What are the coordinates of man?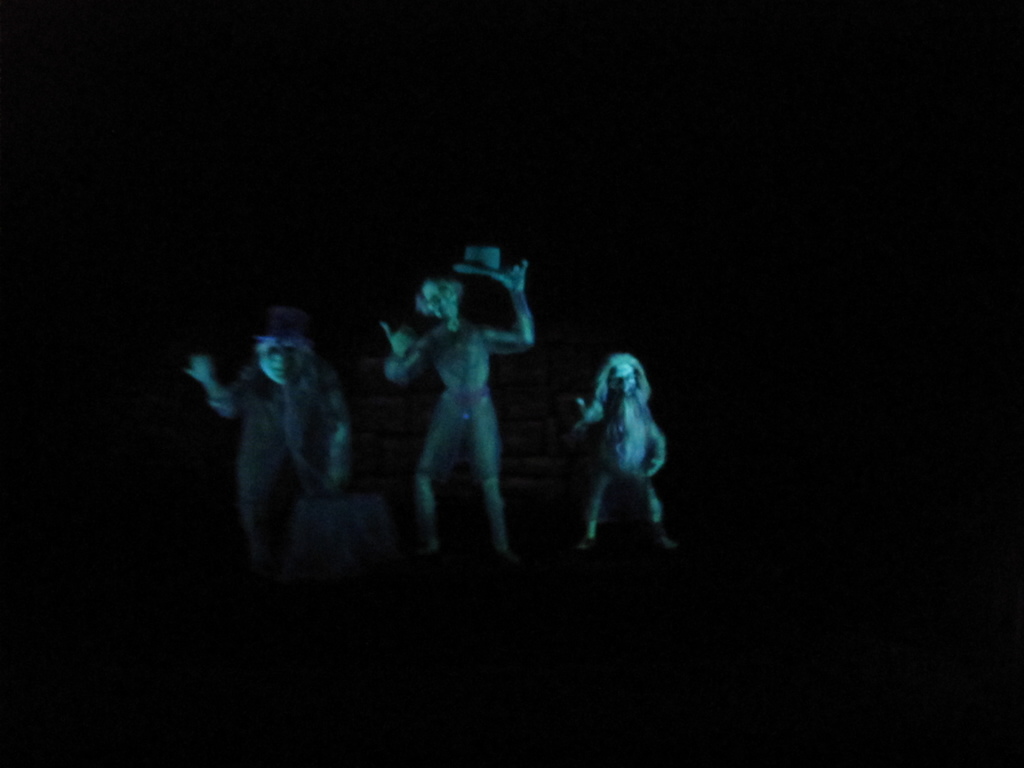
178,303,351,597.
